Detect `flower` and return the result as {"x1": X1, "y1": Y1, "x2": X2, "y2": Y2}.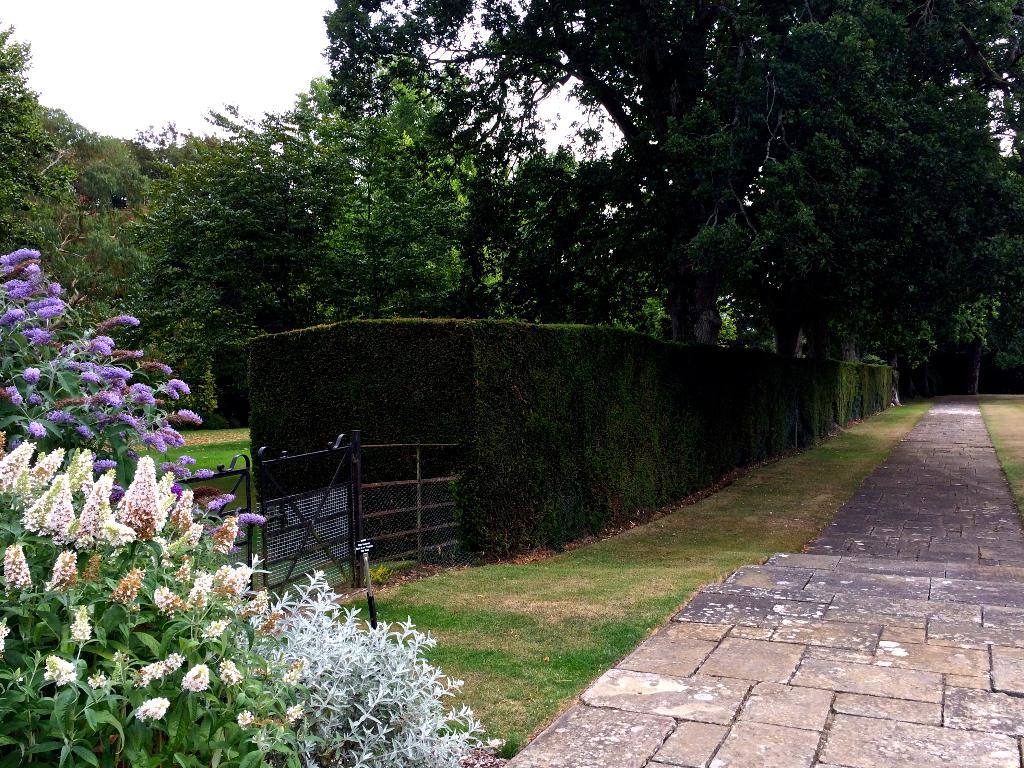
{"x1": 186, "y1": 575, "x2": 210, "y2": 617}.
